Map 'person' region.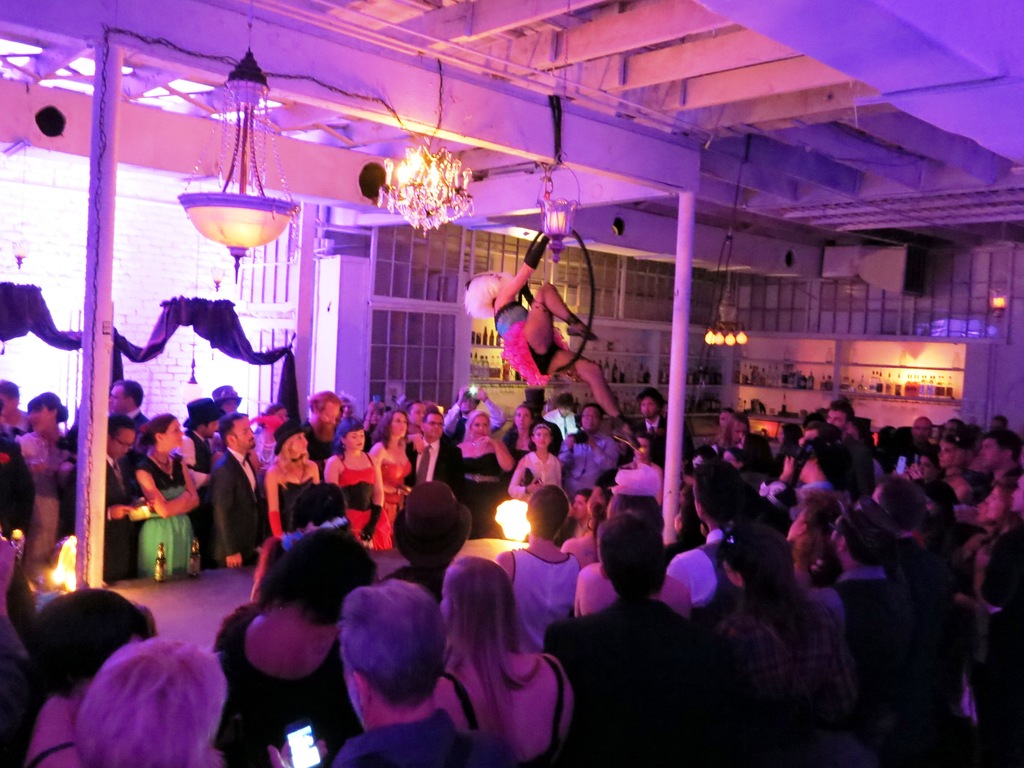
Mapped to [left=399, top=405, right=467, bottom=498].
